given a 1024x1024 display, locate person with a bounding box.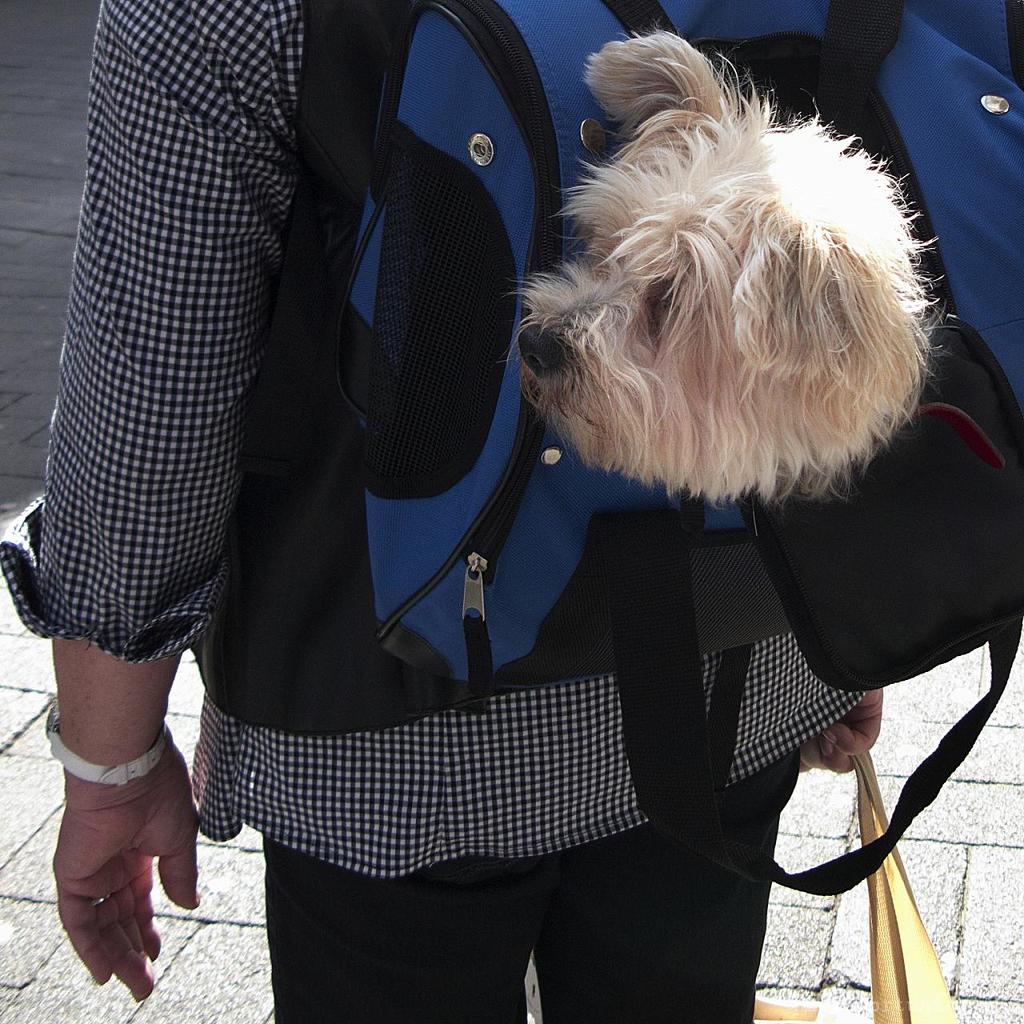
Located: detection(0, 0, 1013, 1023).
